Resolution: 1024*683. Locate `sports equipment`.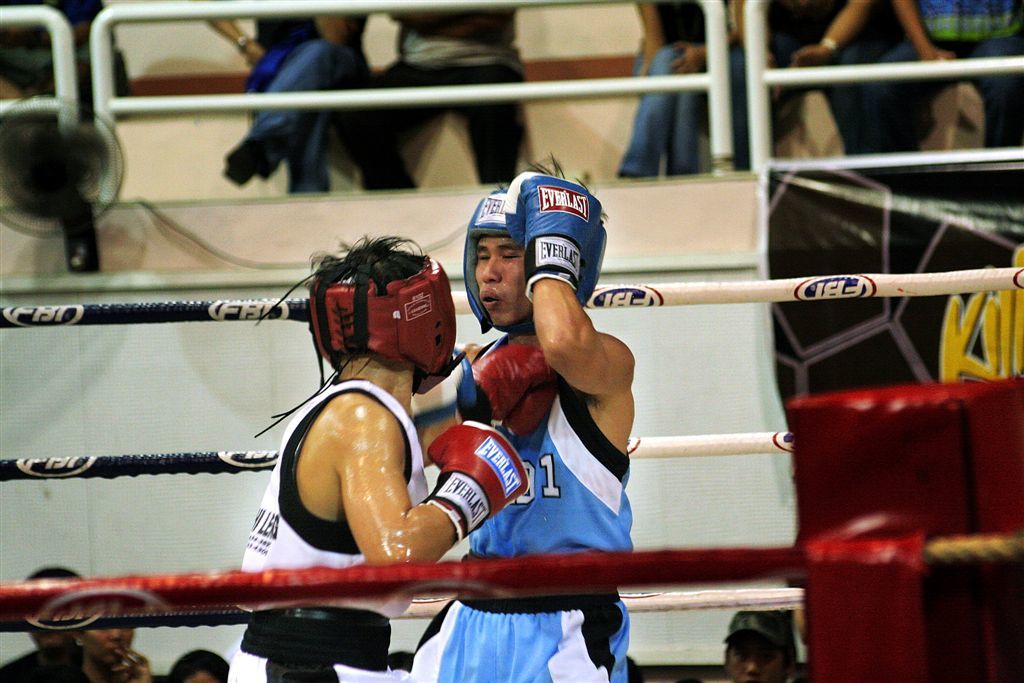
crop(461, 187, 606, 332).
